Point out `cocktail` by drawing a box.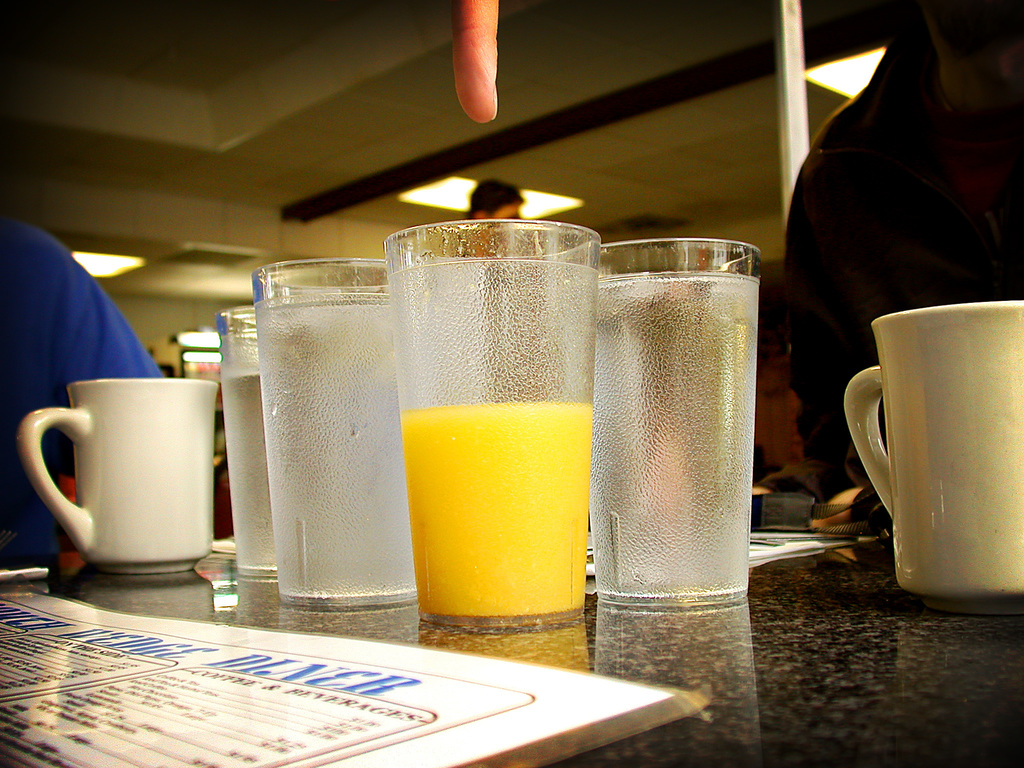
rect(382, 218, 599, 627).
